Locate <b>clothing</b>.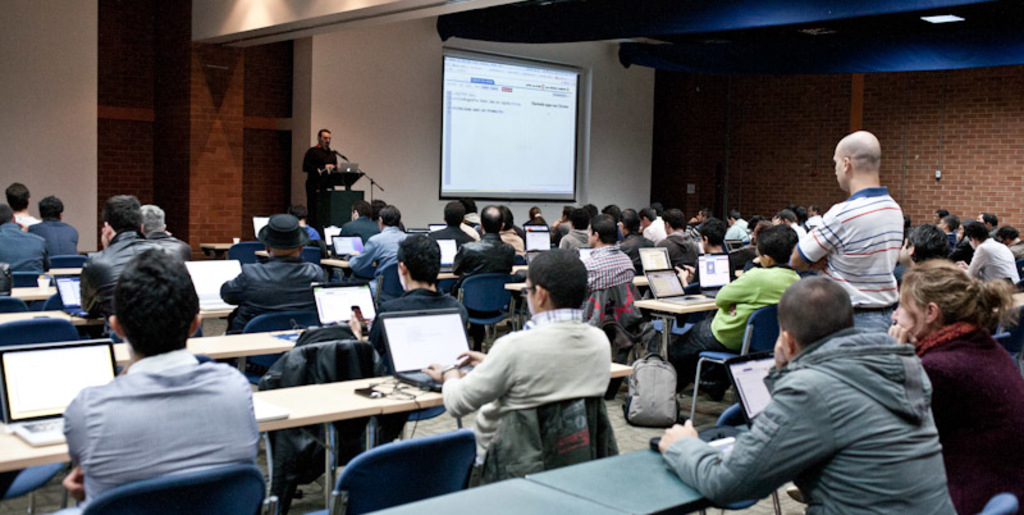
Bounding box: select_region(984, 224, 1000, 238).
